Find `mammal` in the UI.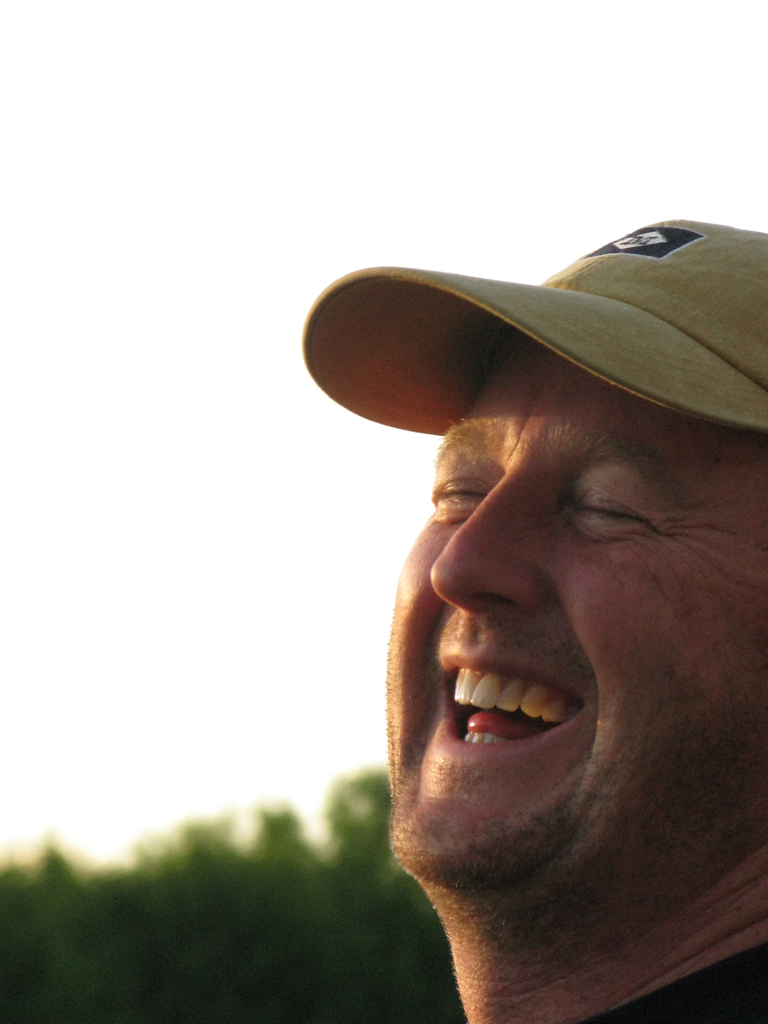
UI element at bbox=(287, 230, 767, 999).
